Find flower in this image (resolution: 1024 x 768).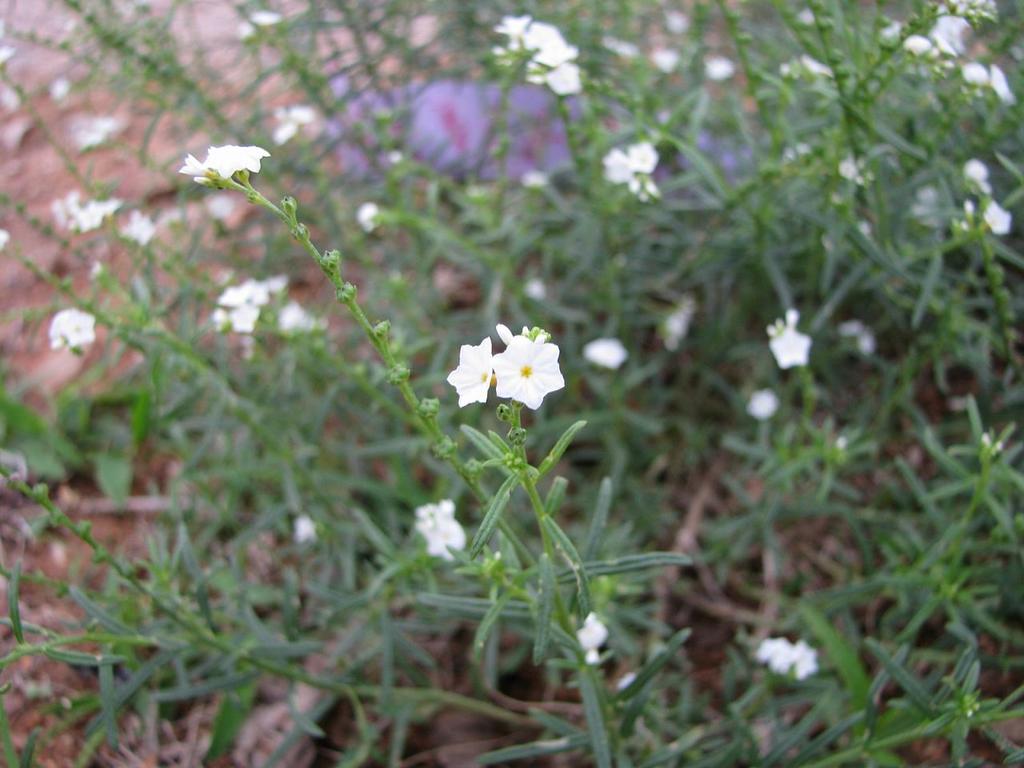
<region>410, 499, 469, 557</region>.
